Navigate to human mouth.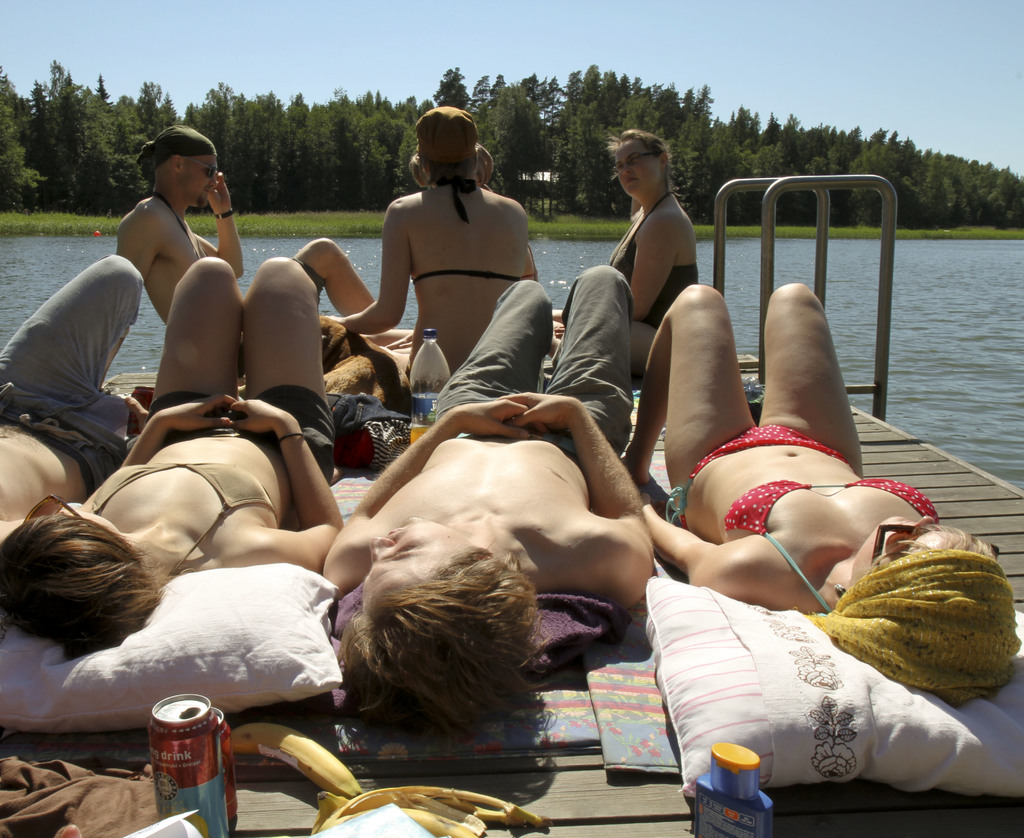
Navigation target: [201, 186, 212, 198].
